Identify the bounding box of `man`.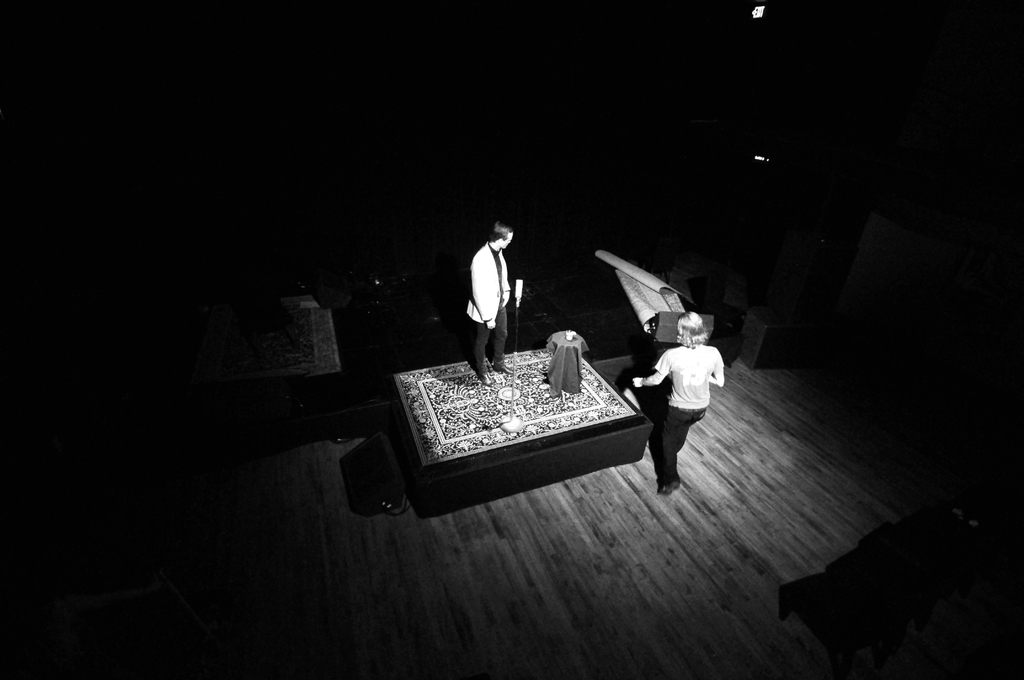
637,314,733,491.
